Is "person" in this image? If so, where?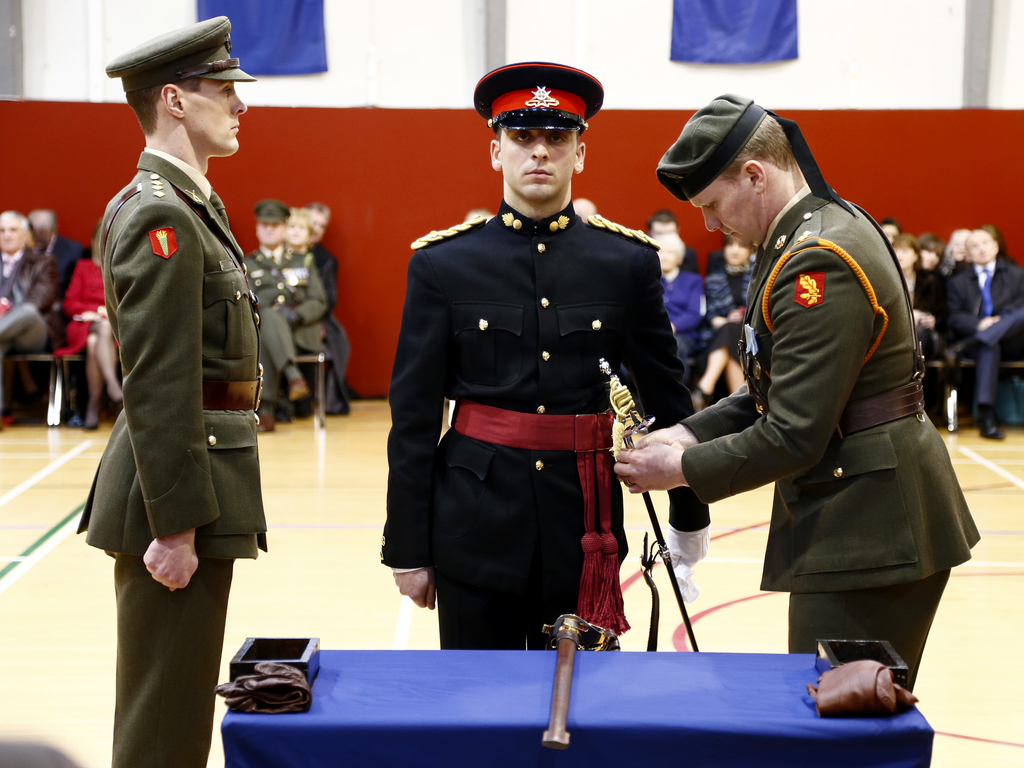
Yes, at 947/230/1023/440.
